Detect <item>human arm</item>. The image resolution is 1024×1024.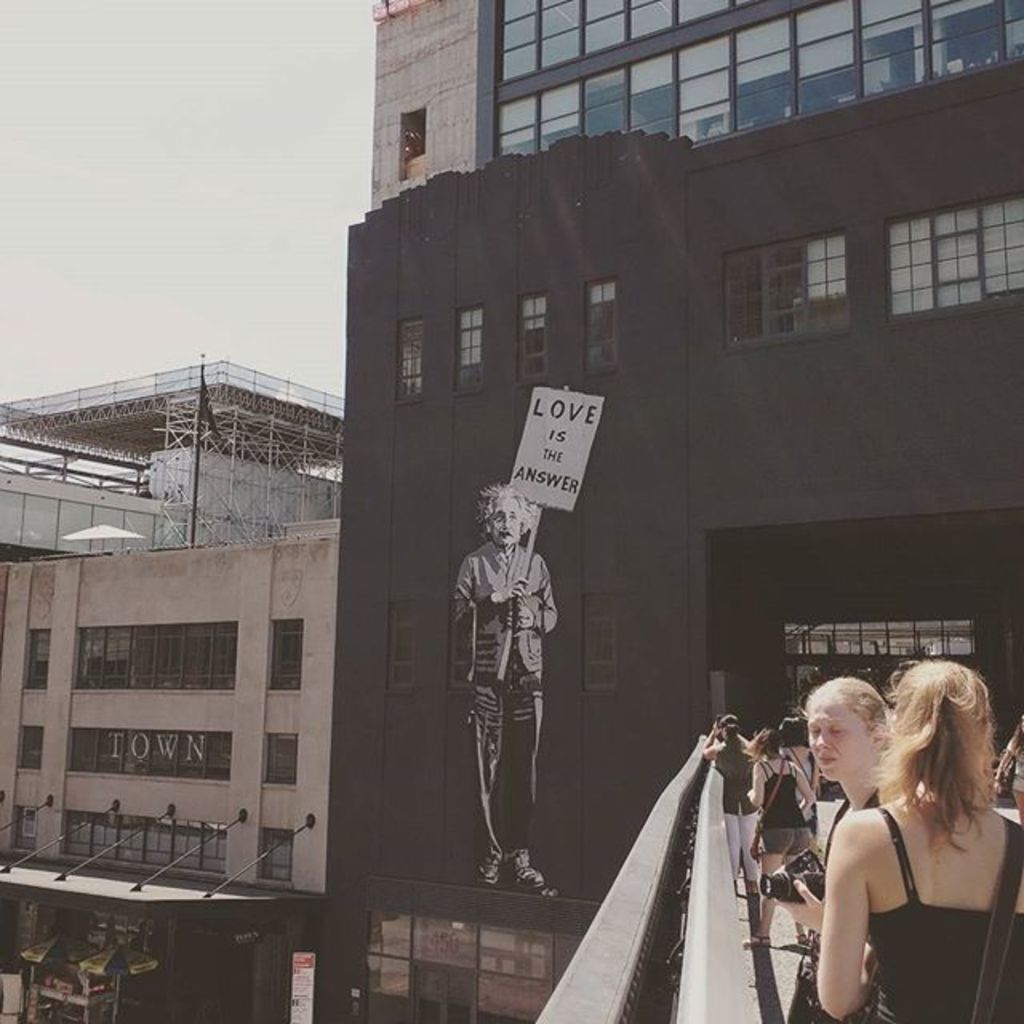
rect(453, 544, 536, 624).
